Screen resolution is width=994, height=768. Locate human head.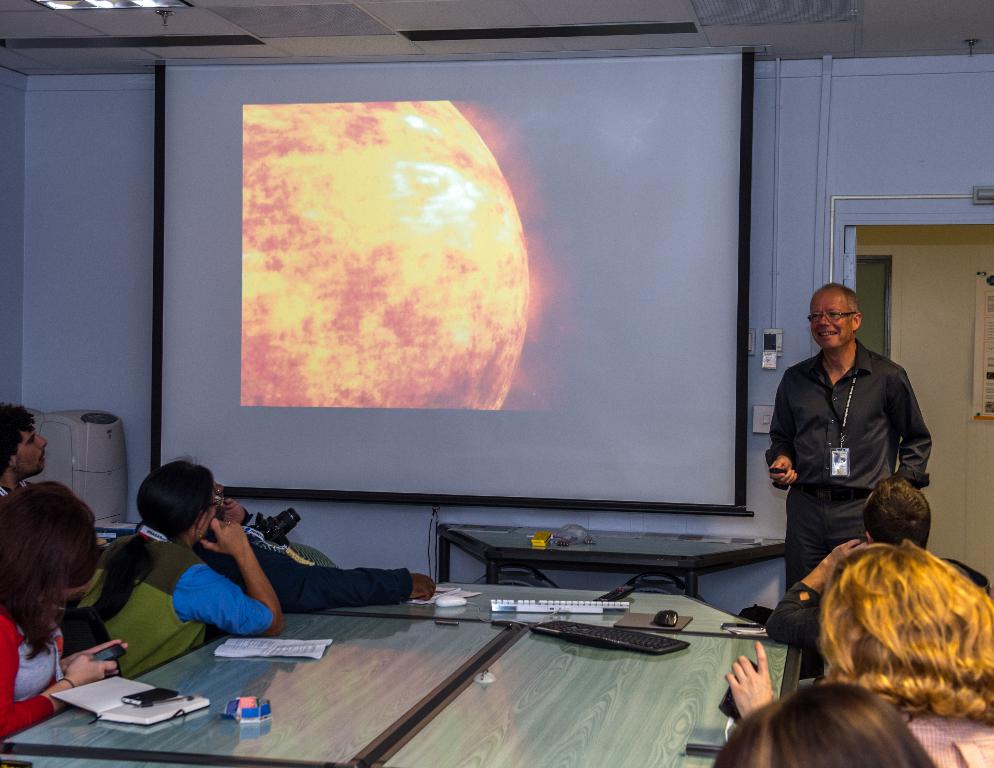
detection(711, 681, 941, 767).
